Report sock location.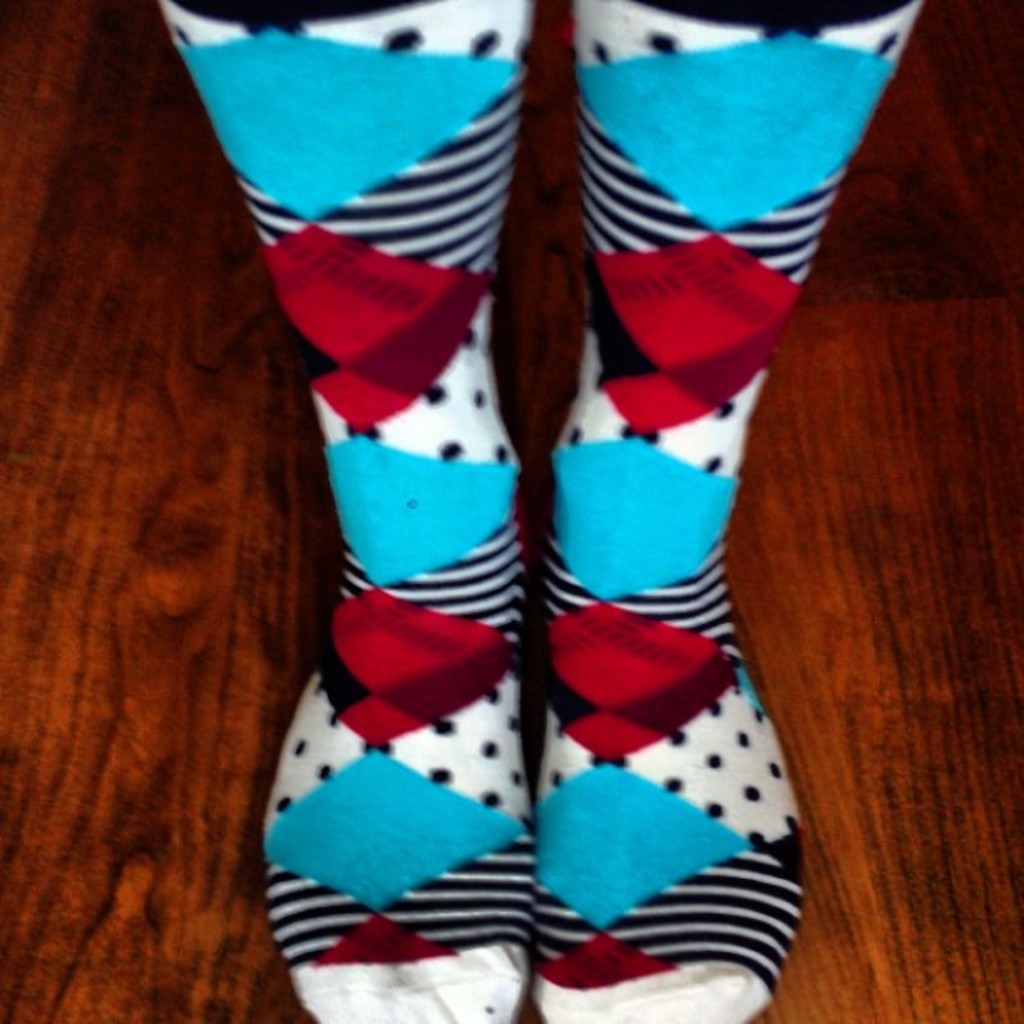
Report: 529/0/925/1022.
